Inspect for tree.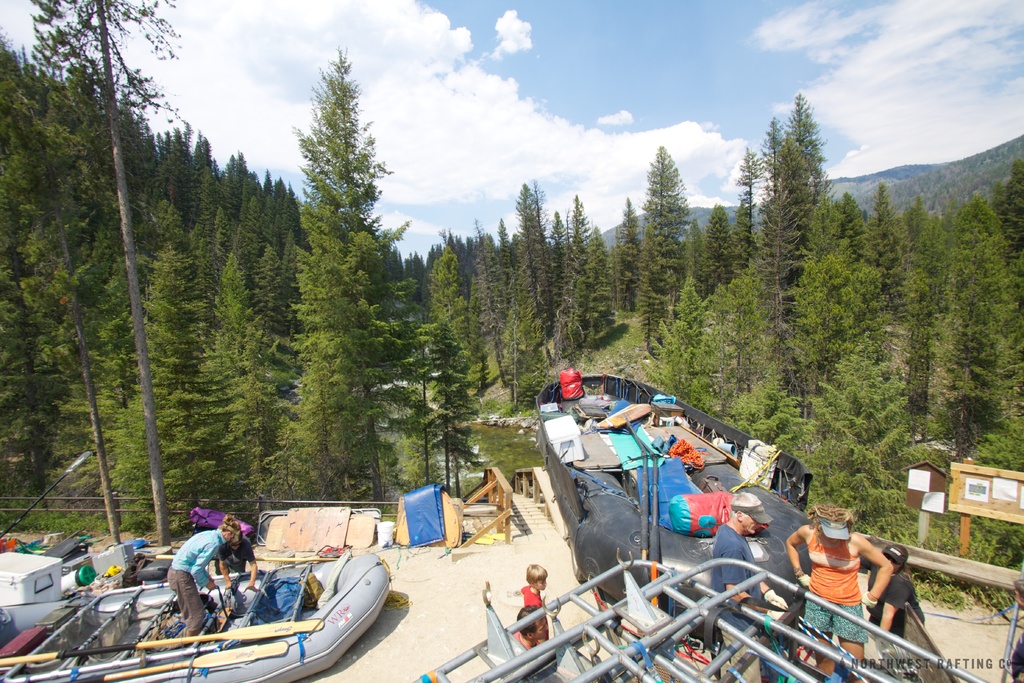
Inspection: 406/252/426/296.
